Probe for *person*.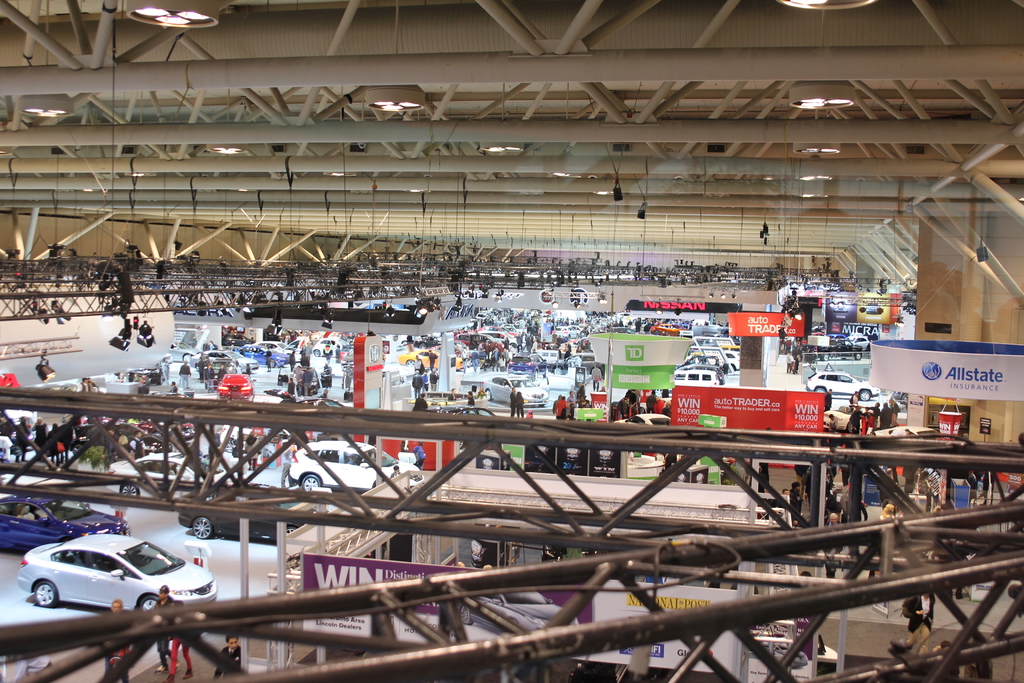
Probe result: bbox(509, 384, 515, 417).
